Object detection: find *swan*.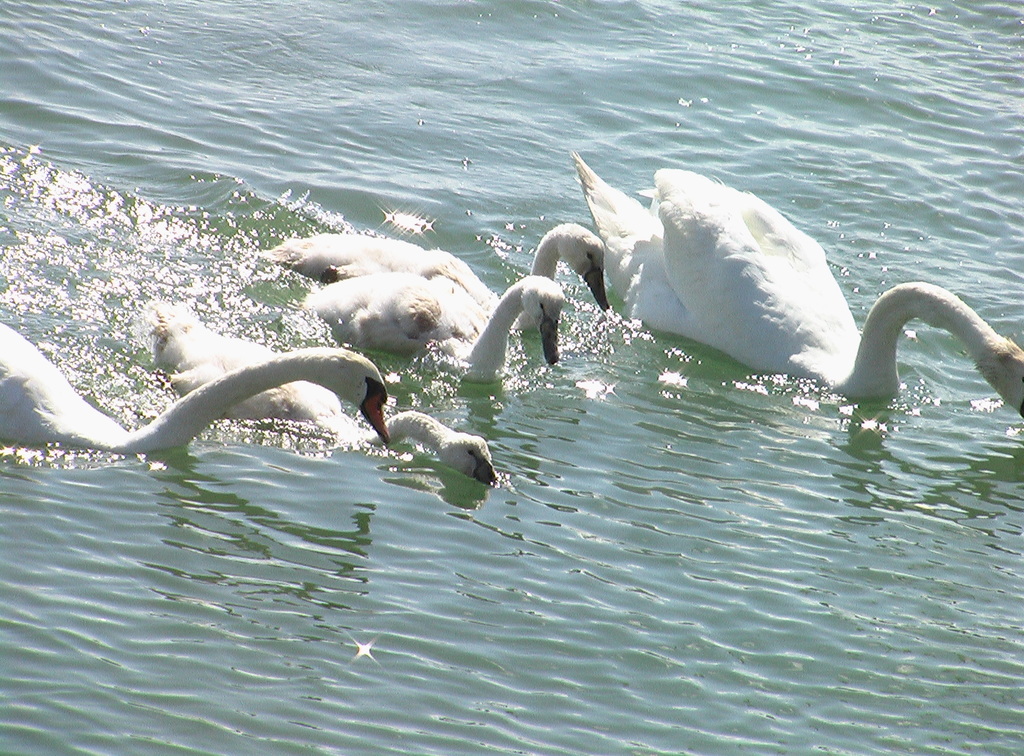
{"x1": 262, "y1": 220, "x2": 609, "y2": 330}.
